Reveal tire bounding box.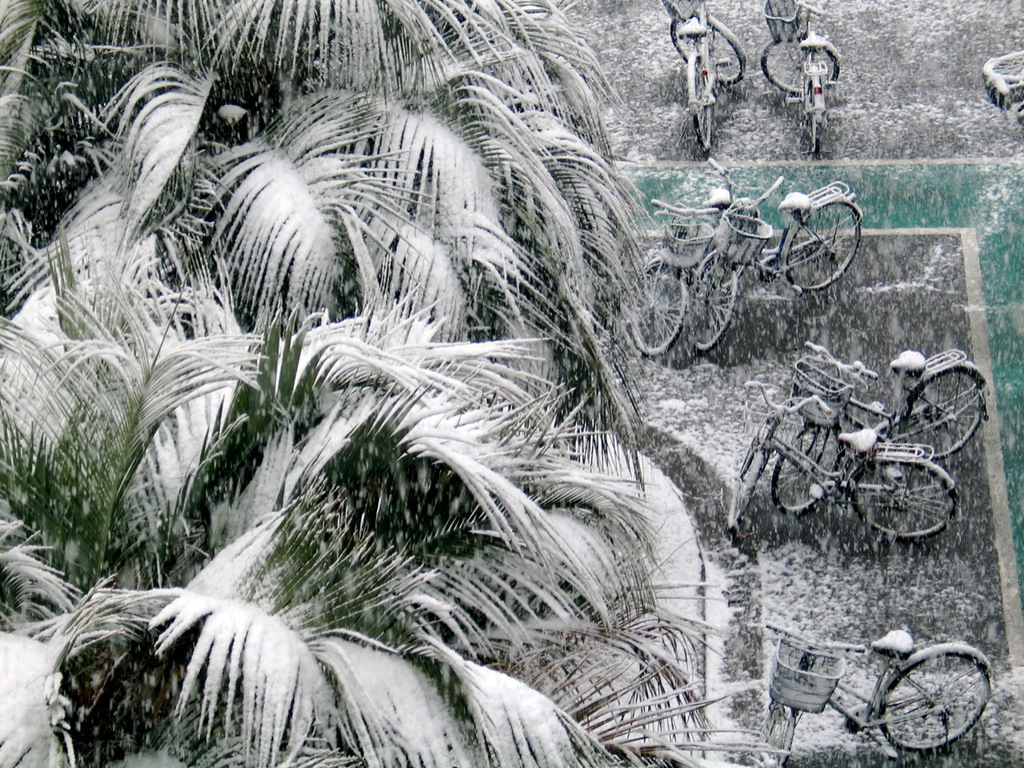
Revealed: 694:61:712:152.
